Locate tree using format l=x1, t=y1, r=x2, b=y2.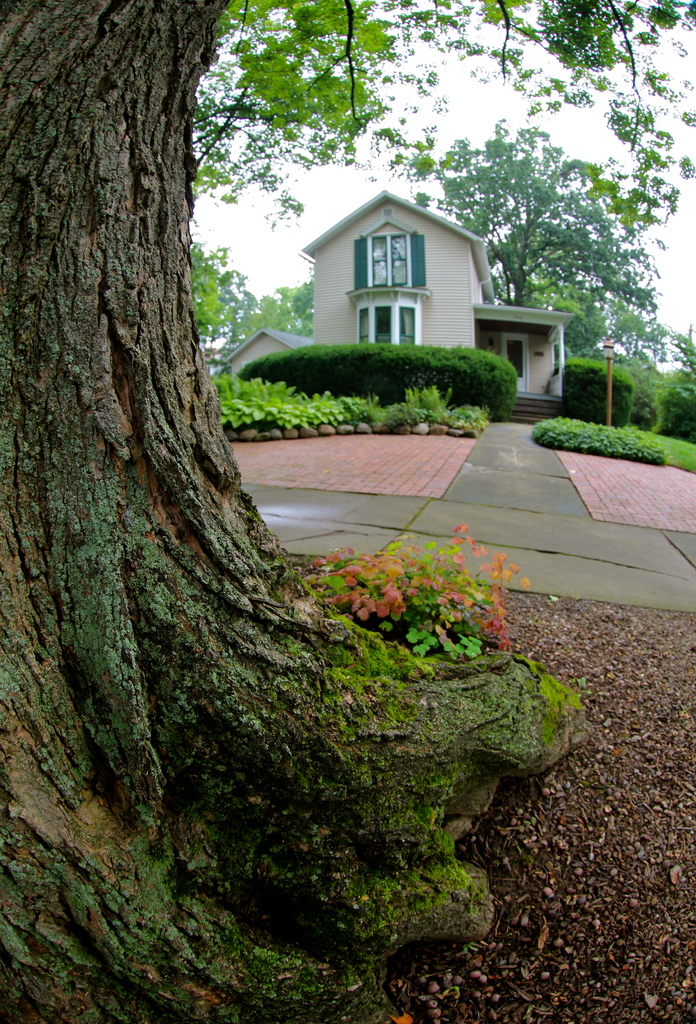
l=190, t=242, r=244, b=338.
